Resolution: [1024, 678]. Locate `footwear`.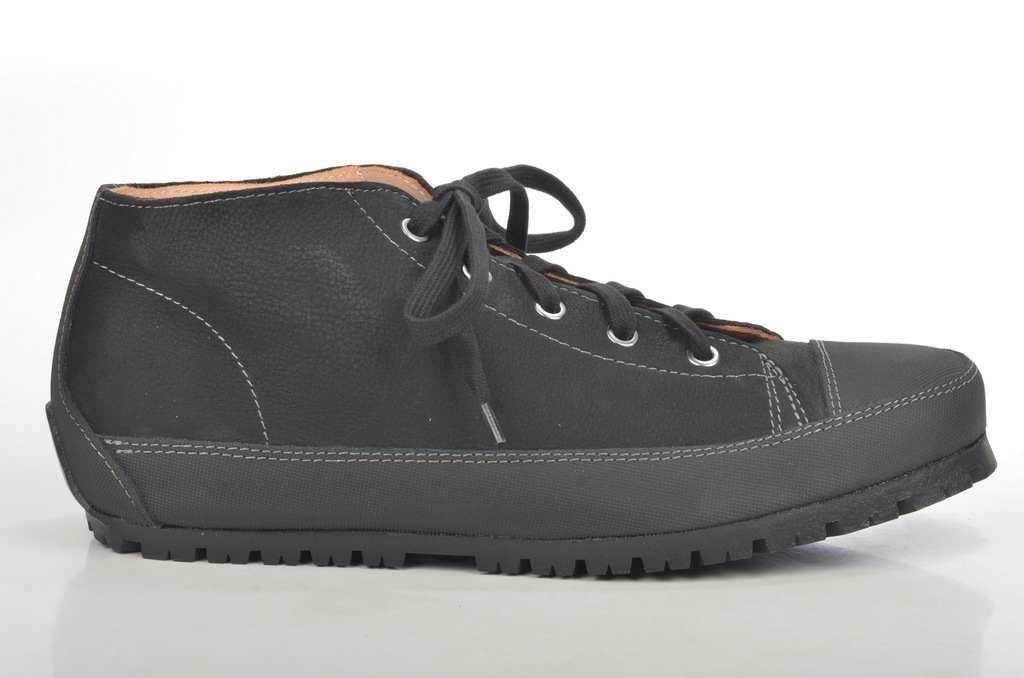
region(47, 163, 1004, 581).
